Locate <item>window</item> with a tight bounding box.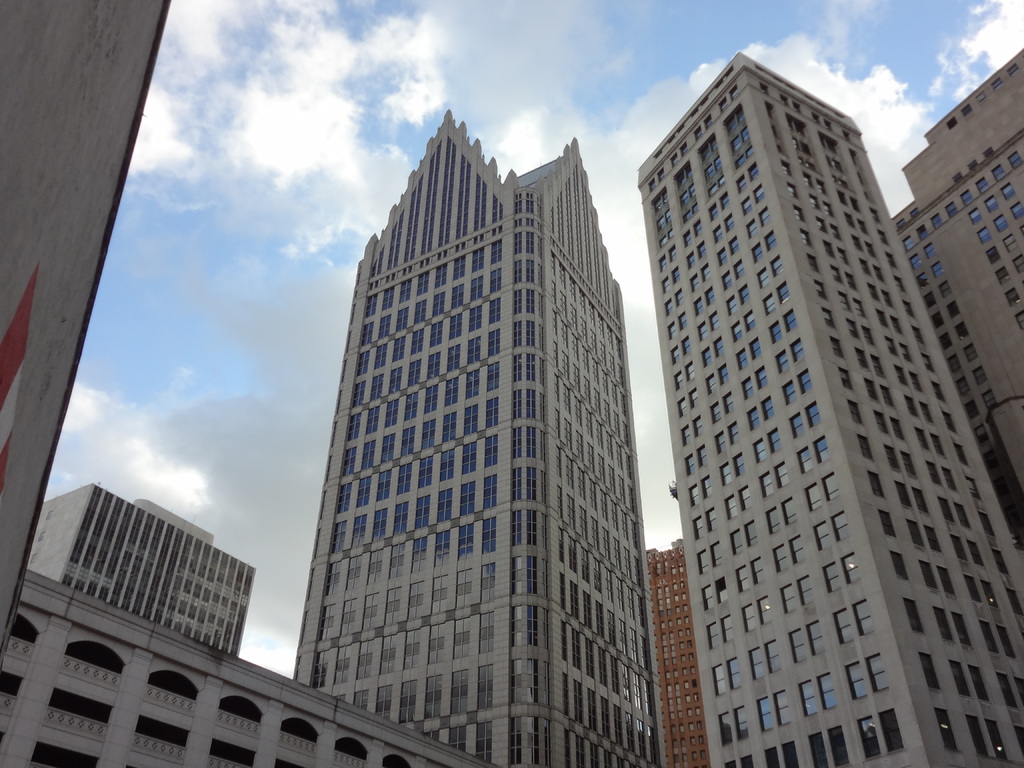
bbox=(852, 195, 860, 214).
